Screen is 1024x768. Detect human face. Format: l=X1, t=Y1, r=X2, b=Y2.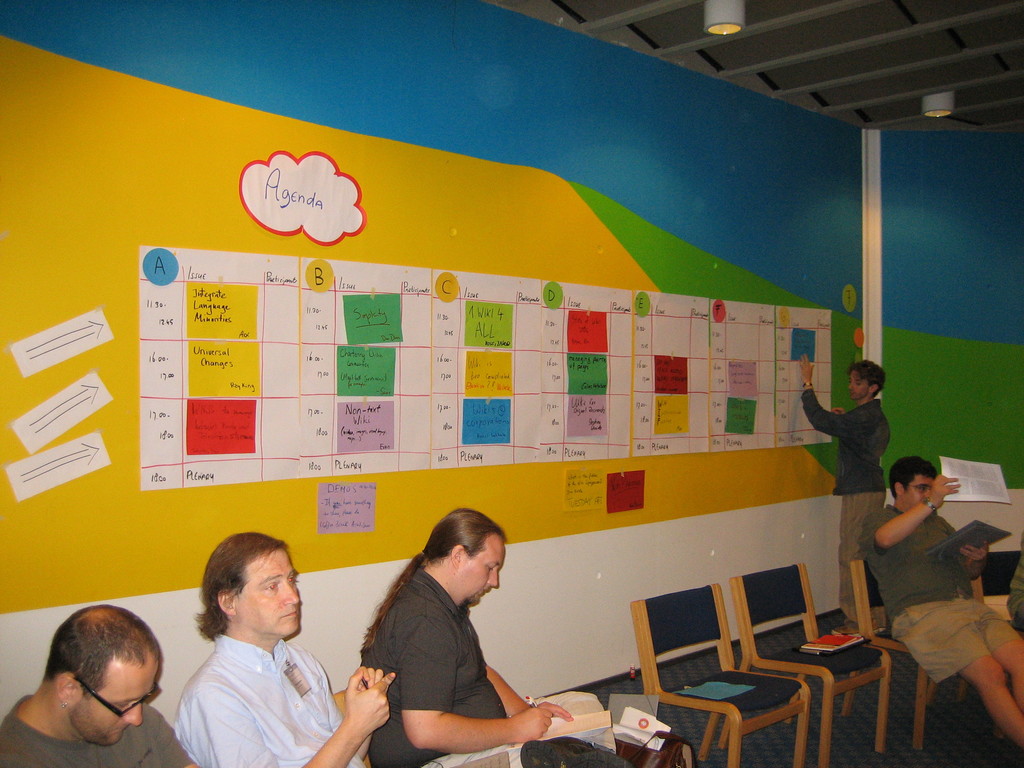
l=230, t=557, r=305, b=642.
